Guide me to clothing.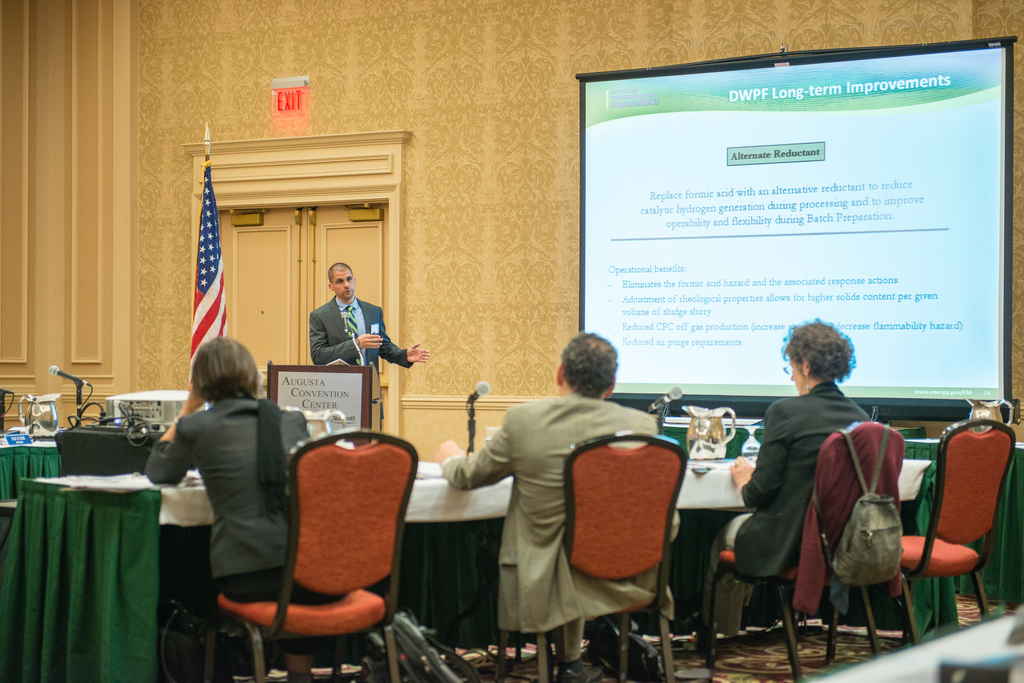
Guidance: pyautogui.locateOnScreen(313, 296, 417, 376).
